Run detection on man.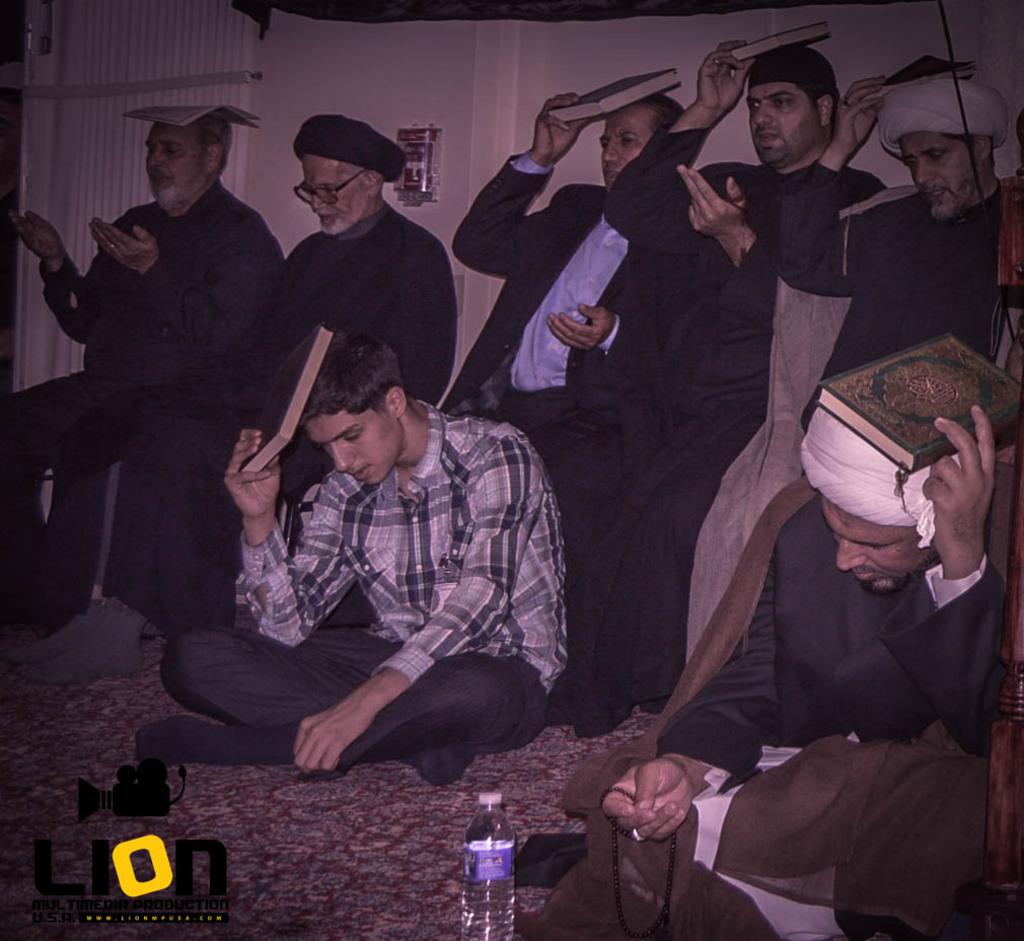
Result: {"left": 0, "top": 87, "right": 278, "bottom": 624}.
